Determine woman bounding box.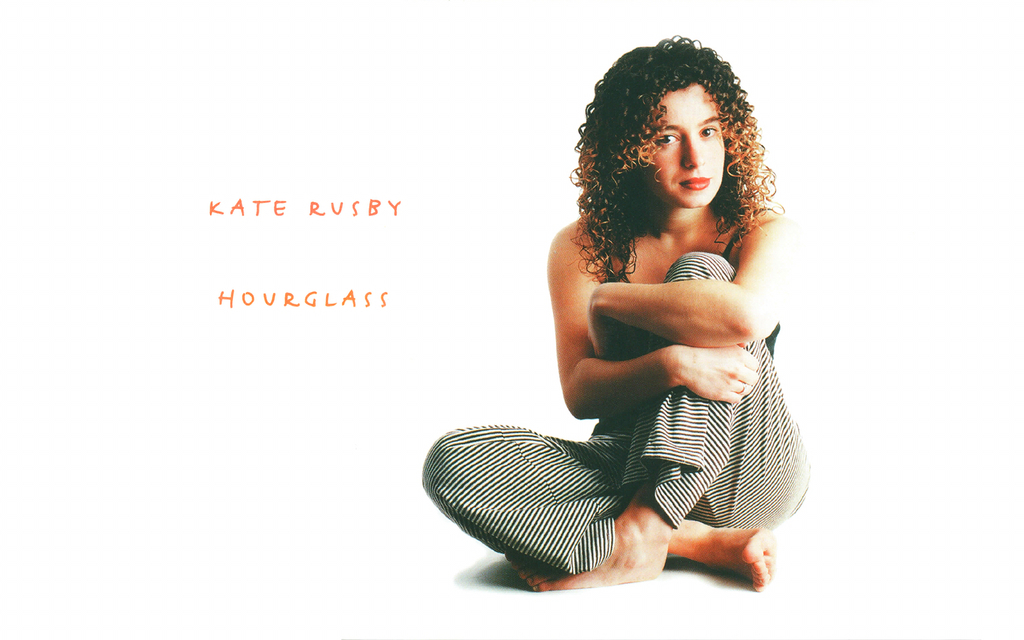
Determined: select_region(435, 38, 815, 602).
